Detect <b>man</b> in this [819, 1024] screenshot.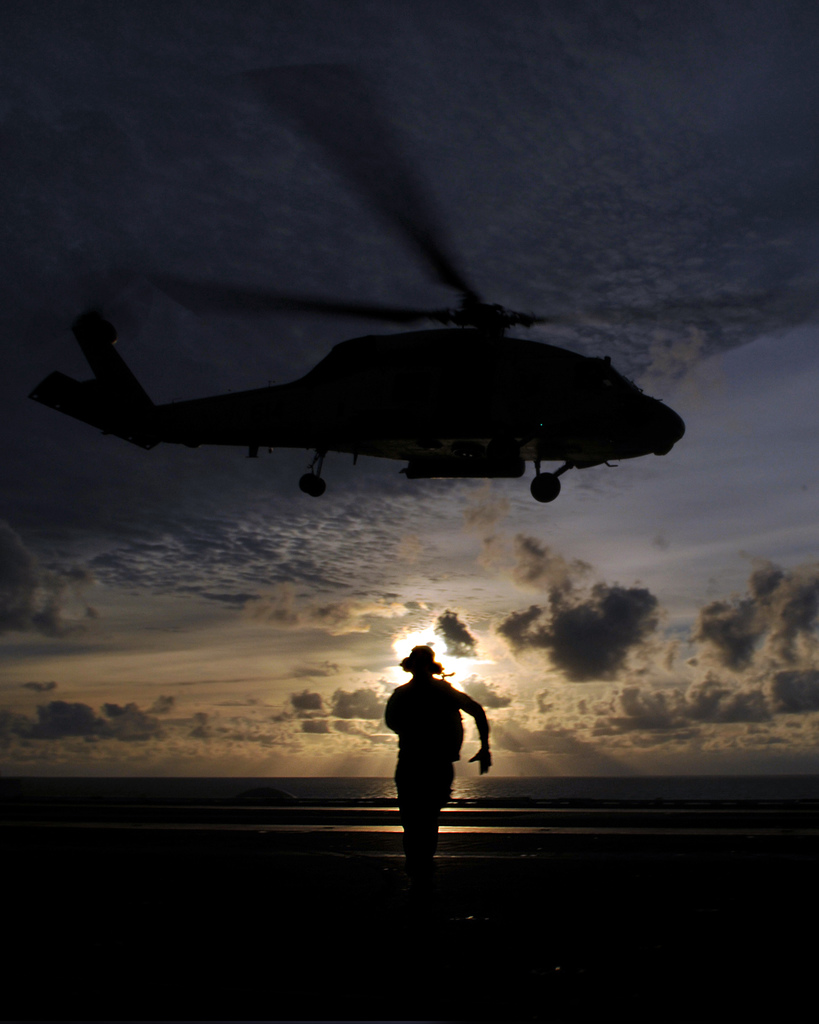
Detection: rect(383, 645, 491, 861).
